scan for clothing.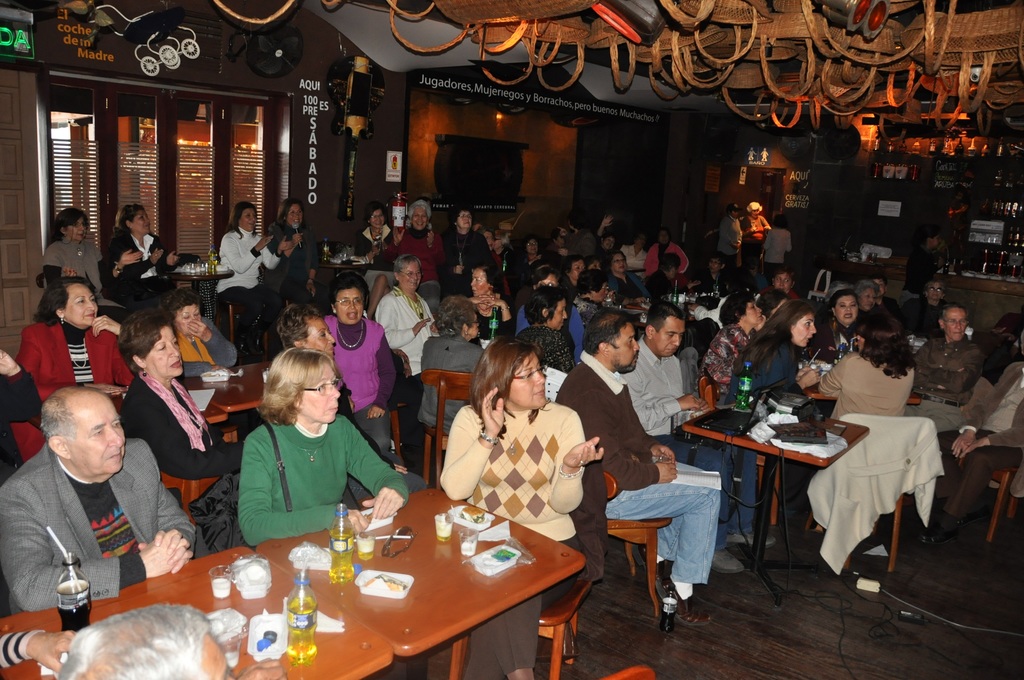
Scan result: BBox(0, 436, 190, 620).
